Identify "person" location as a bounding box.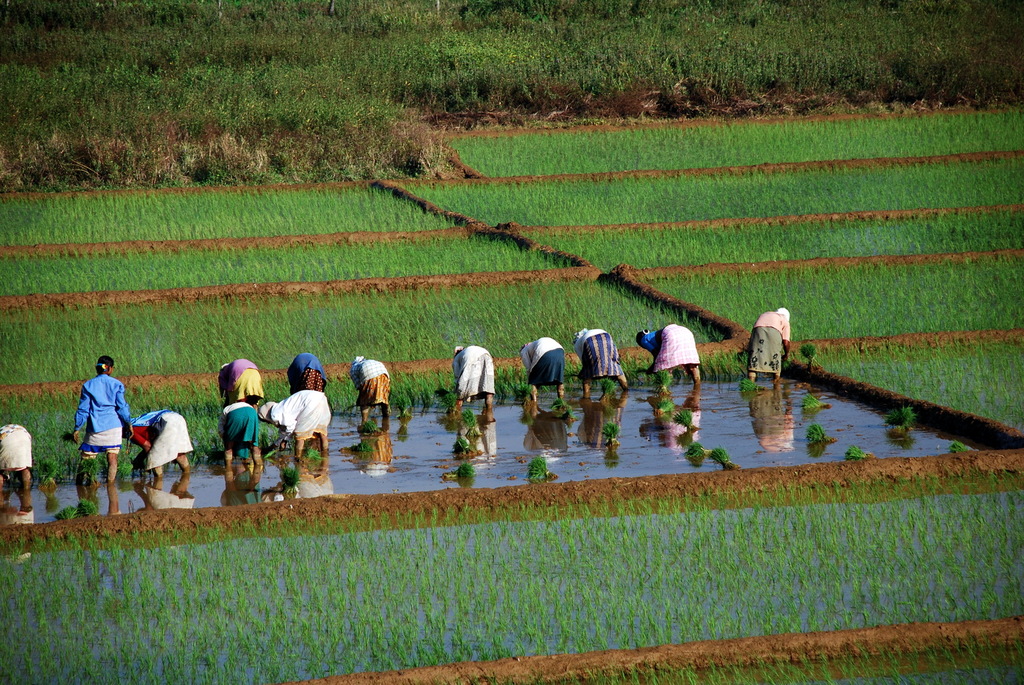
<bbox>207, 397, 269, 480</bbox>.
